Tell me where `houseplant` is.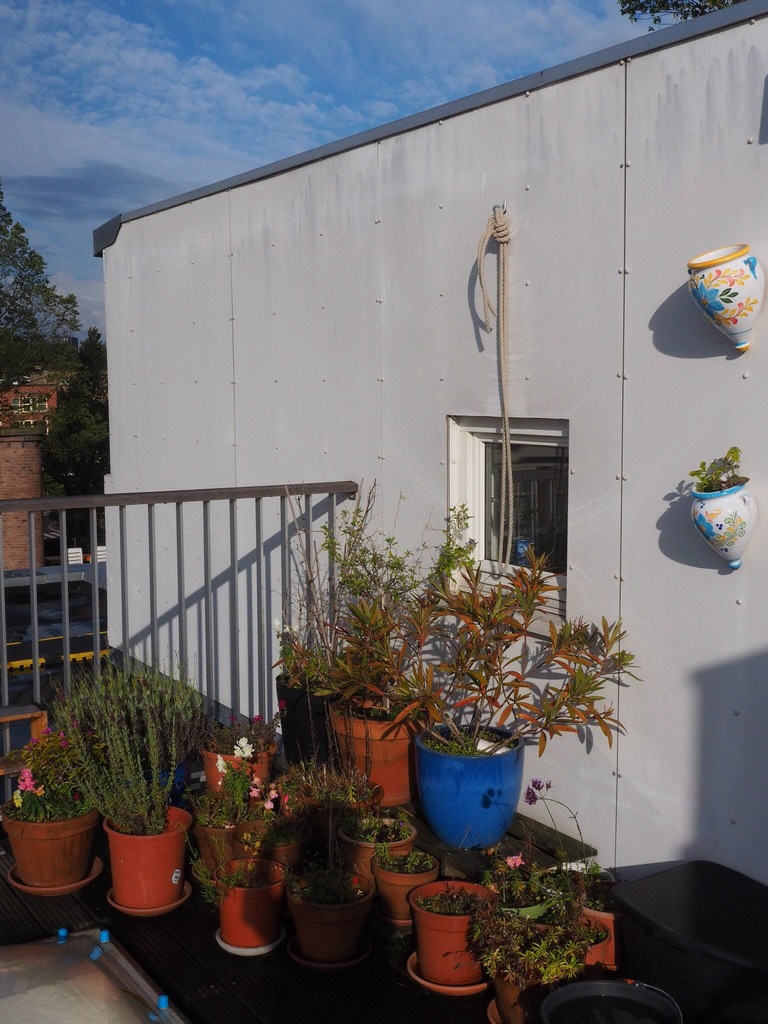
`houseplant` is at 342:810:417:929.
